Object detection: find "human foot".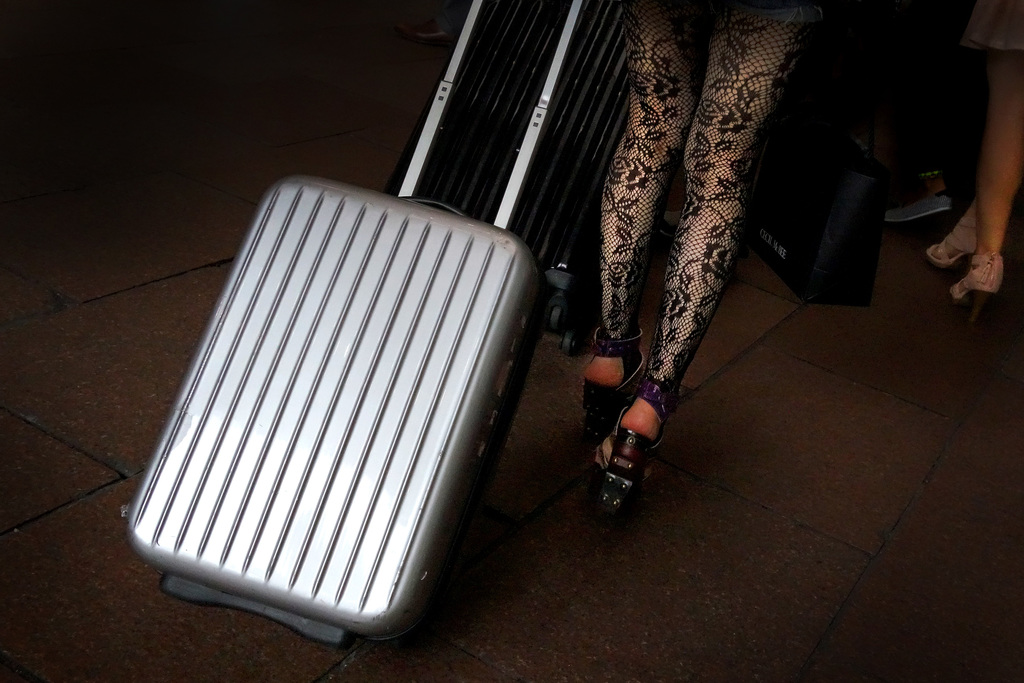
<box>589,386,680,543</box>.
